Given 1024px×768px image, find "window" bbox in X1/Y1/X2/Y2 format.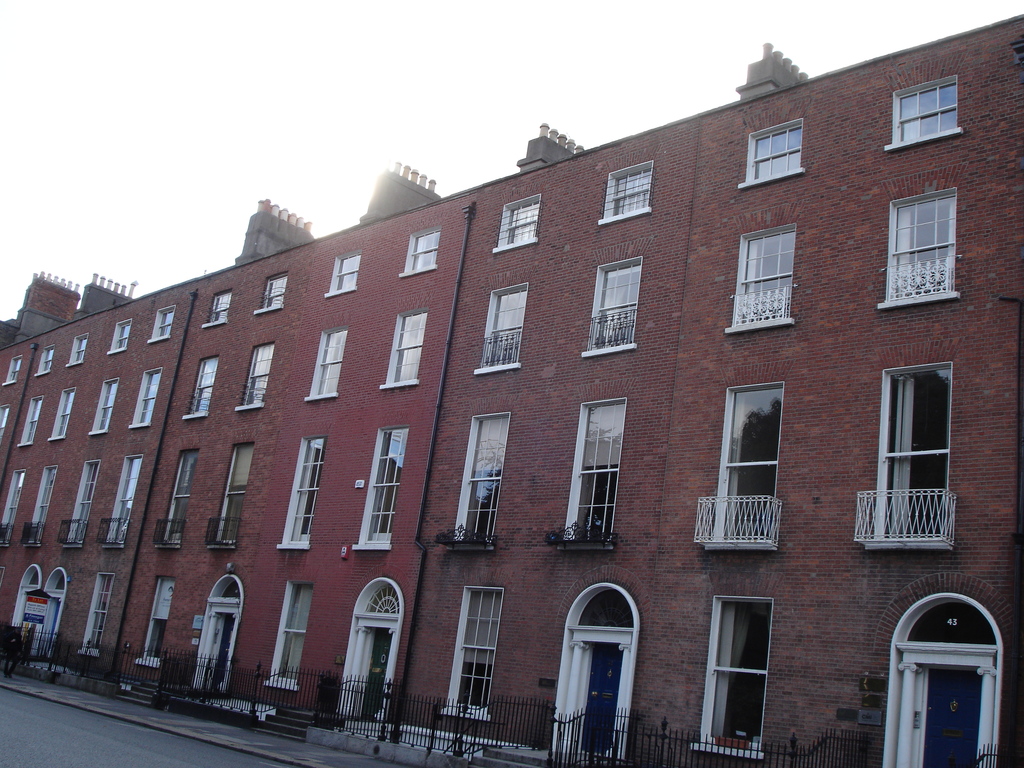
358/431/407/553.
